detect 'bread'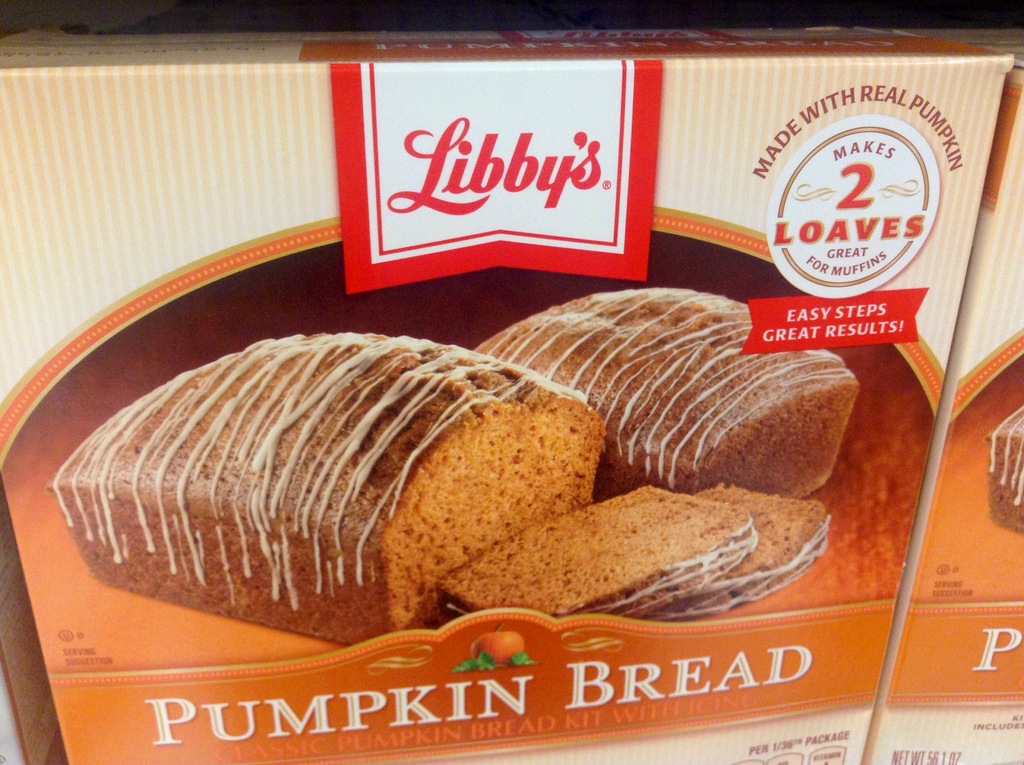
select_region(440, 481, 753, 620)
